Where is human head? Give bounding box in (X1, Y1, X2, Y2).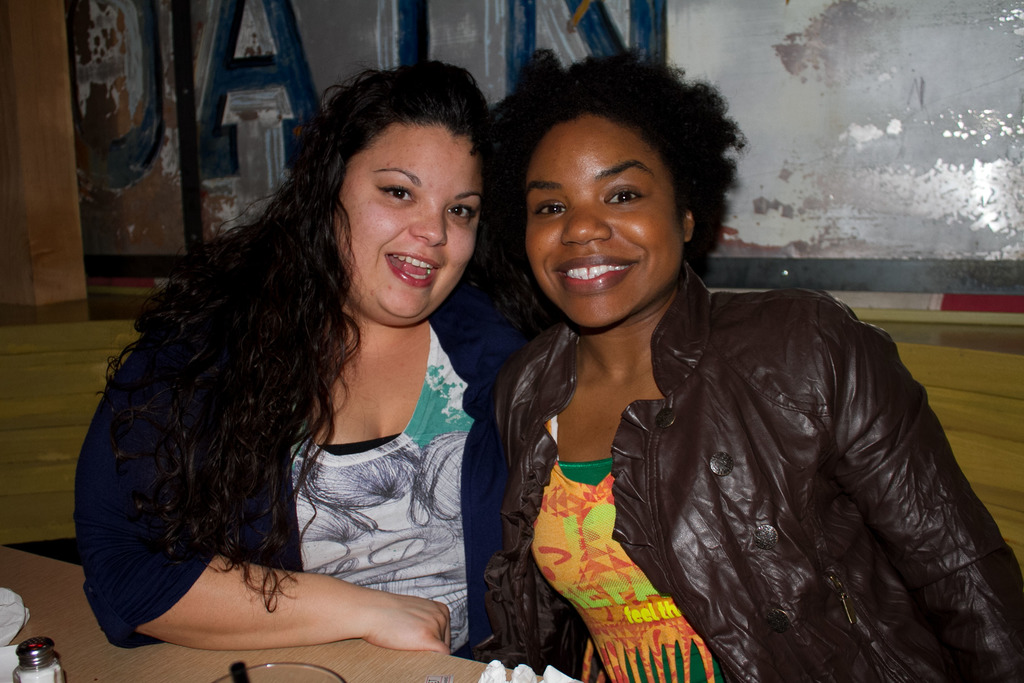
(298, 67, 492, 323).
